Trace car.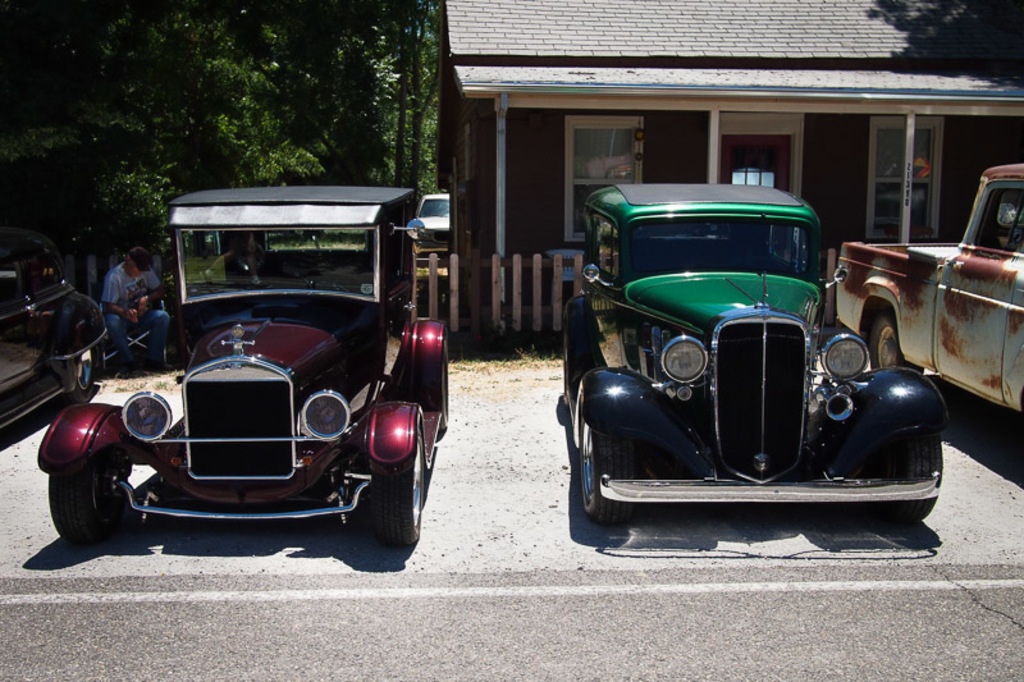
Traced to 562,177,951,531.
